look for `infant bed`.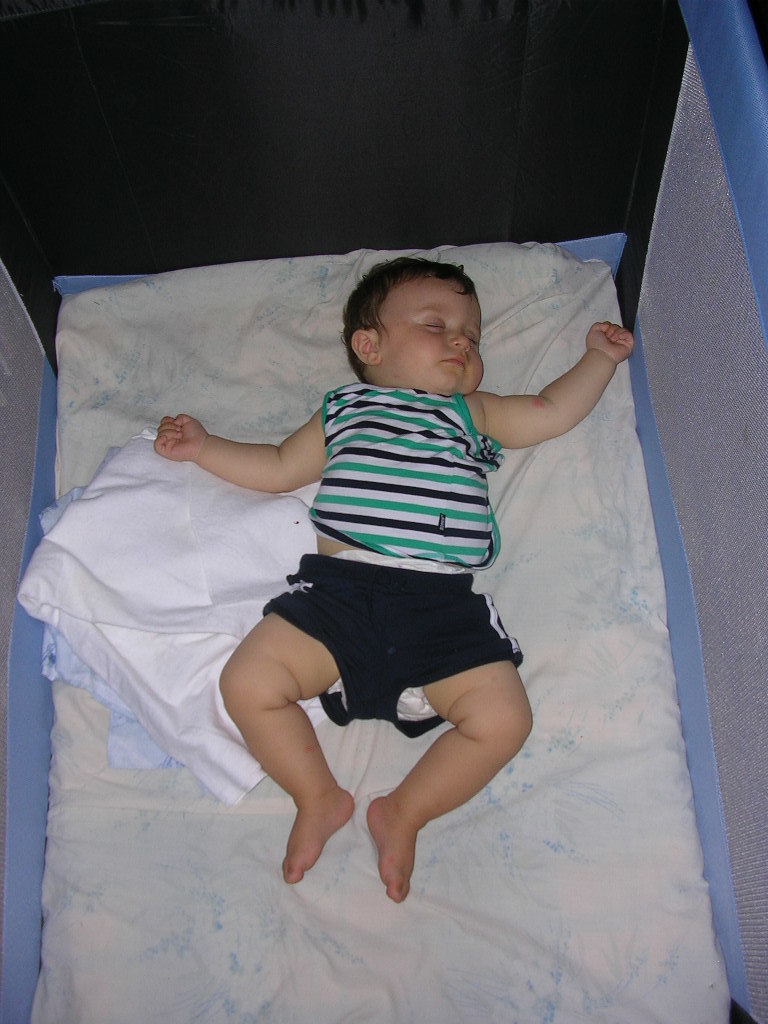
Found: (left=0, top=0, right=767, bottom=1023).
